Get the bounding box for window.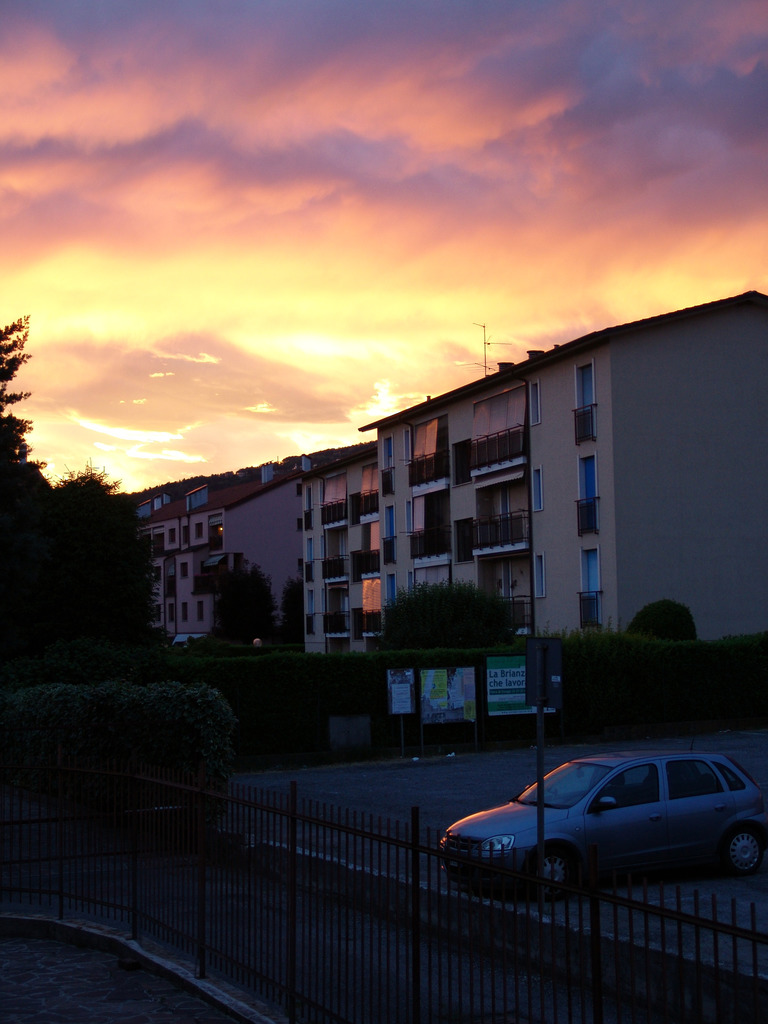
detection(403, 424, 413, 465).
